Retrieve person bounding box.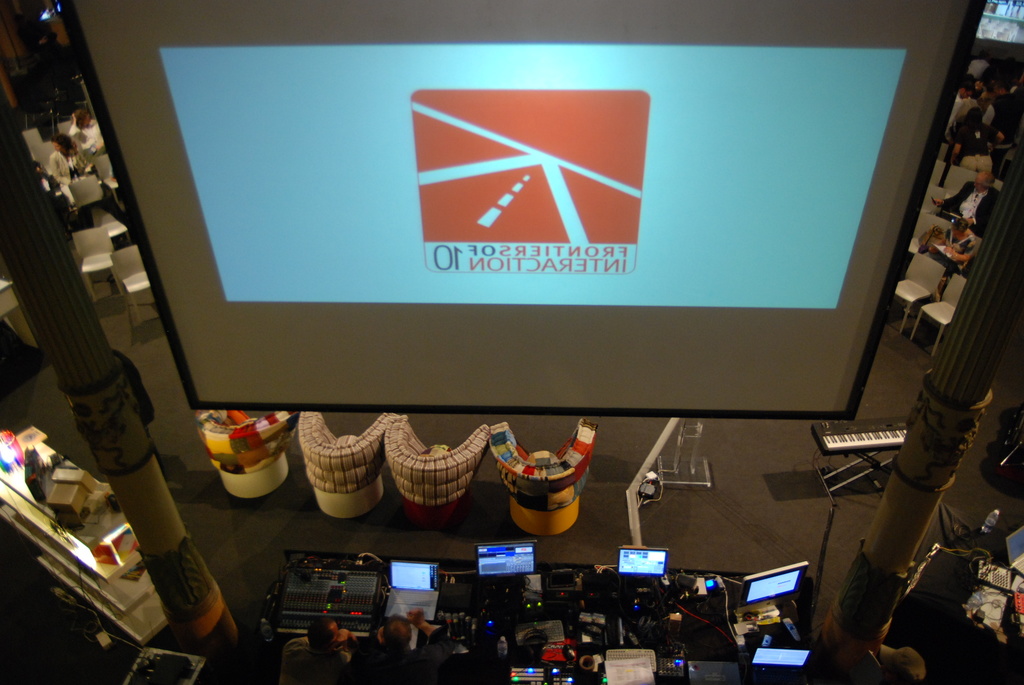
Bounding box: detection(287, 615, 356, 684).
